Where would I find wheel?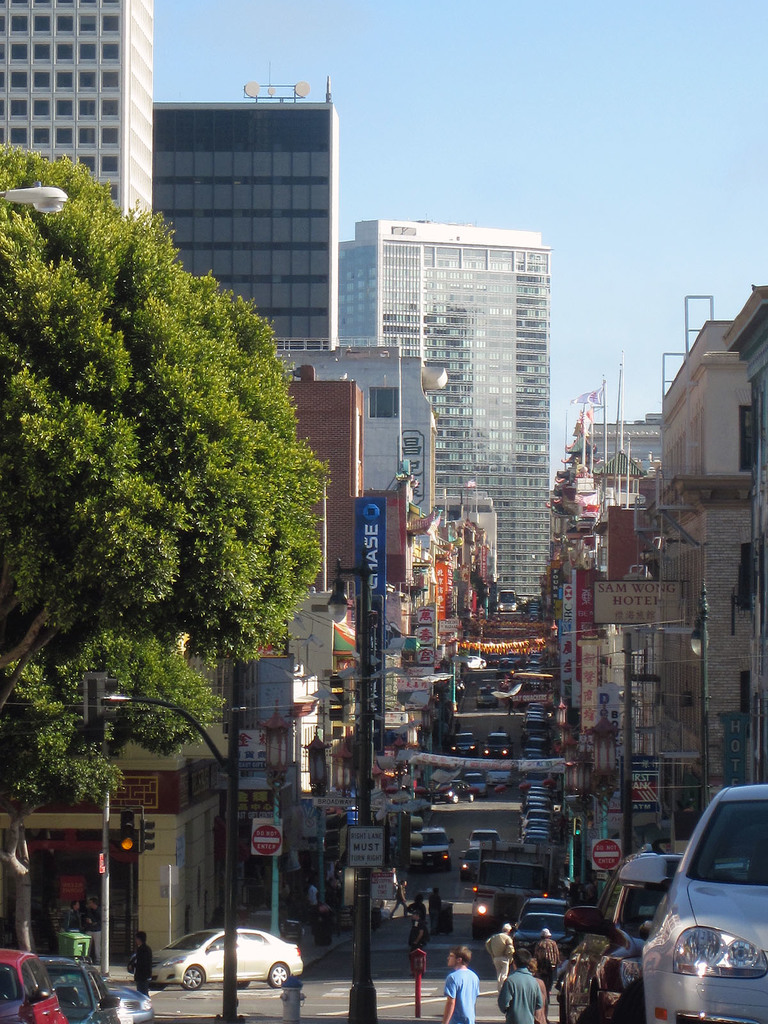
At BBox(268, 958, 282, 996).
